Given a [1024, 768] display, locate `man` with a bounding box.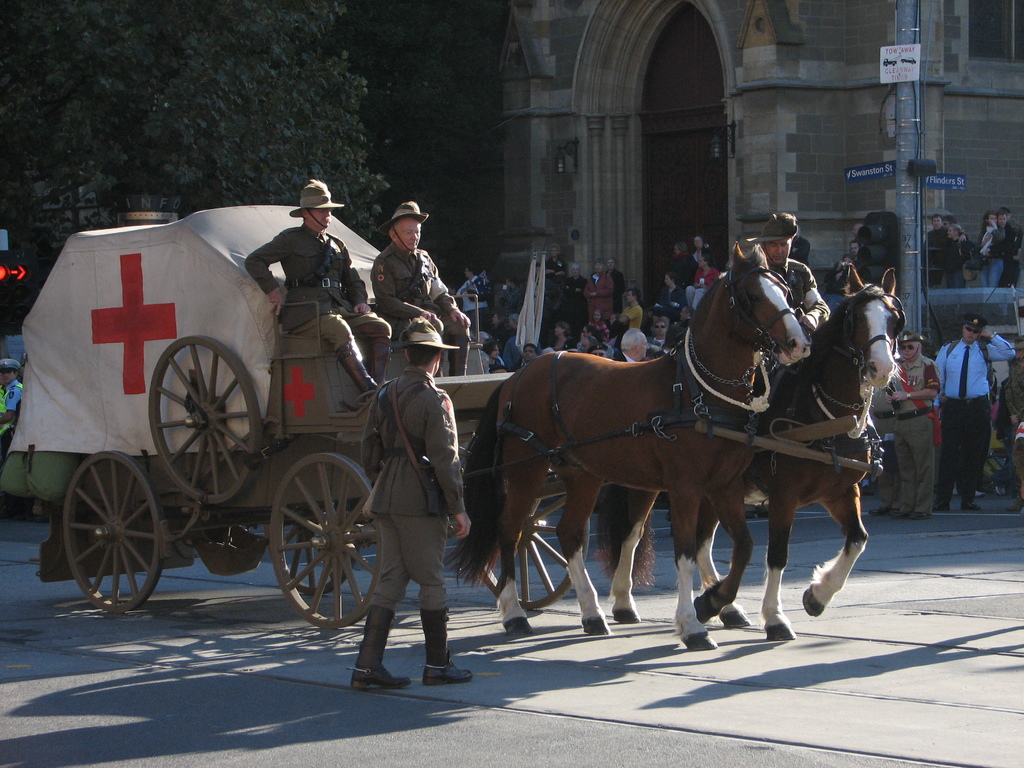
Located: left=849, top=220, right=870, bottom=241.
